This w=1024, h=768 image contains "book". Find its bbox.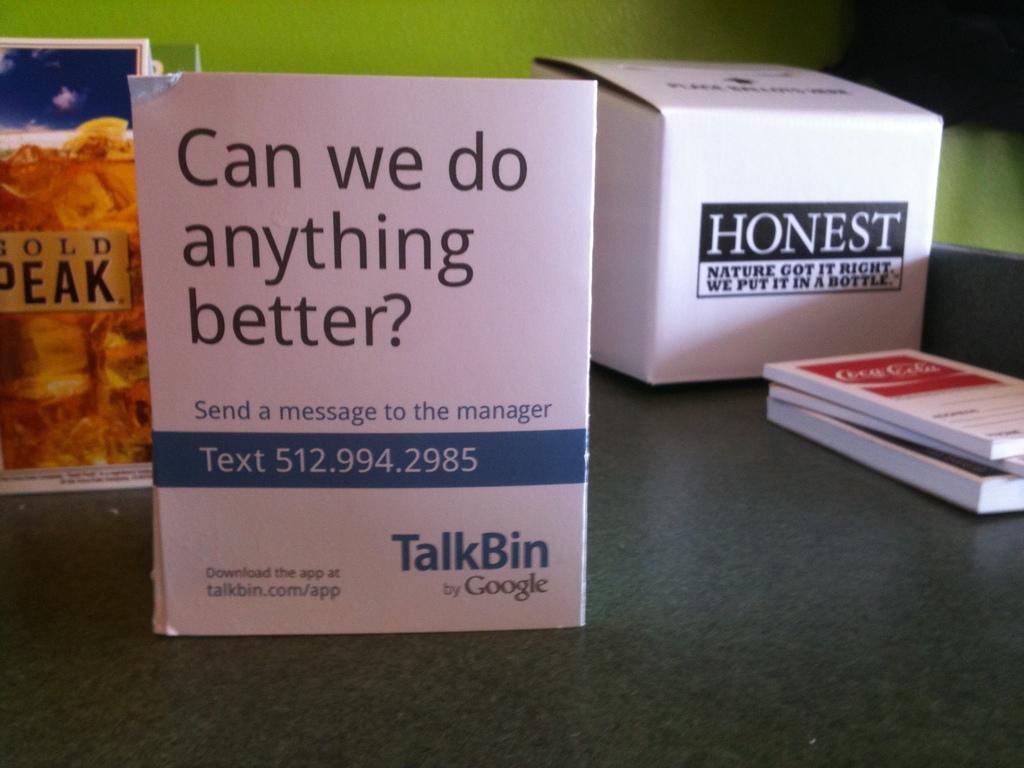
box(756, 394, 1023, 520).
